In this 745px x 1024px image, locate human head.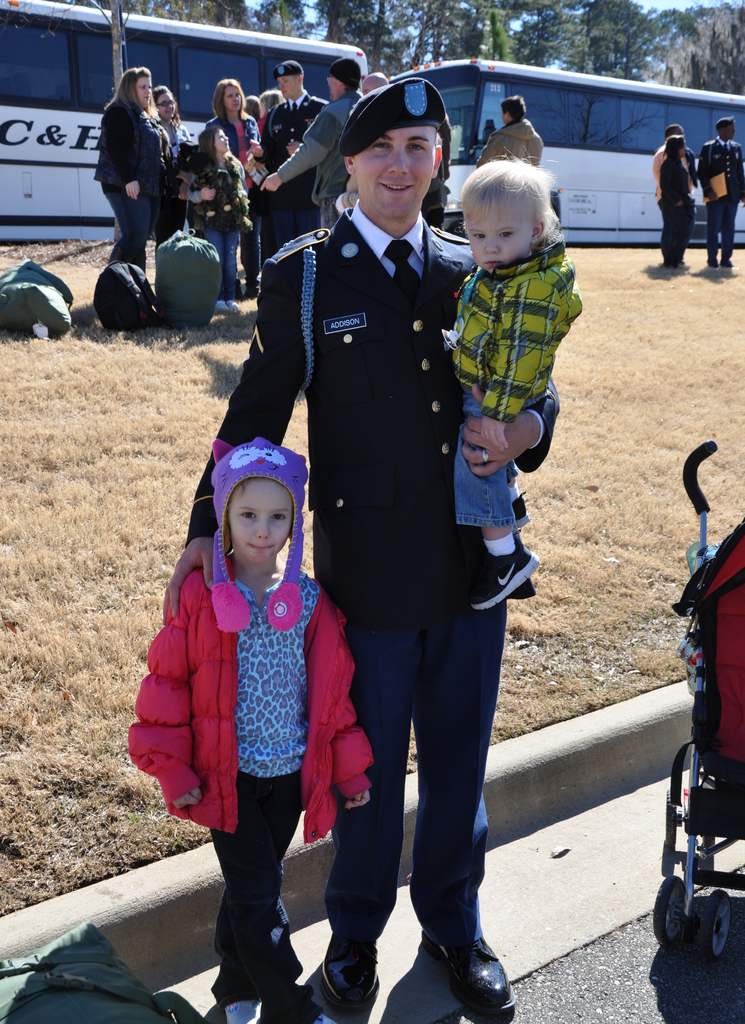
Bounding box: {"left": 662, "top": 123, "right": 686, "bottom": 140}.
